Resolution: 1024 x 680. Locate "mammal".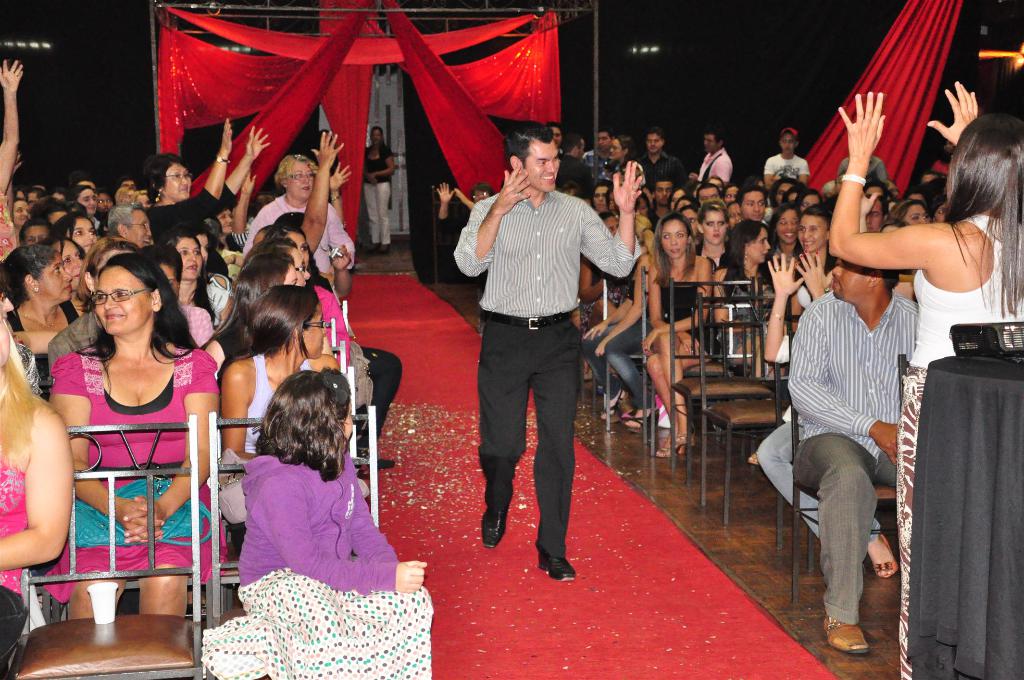
451 124 641 581.
